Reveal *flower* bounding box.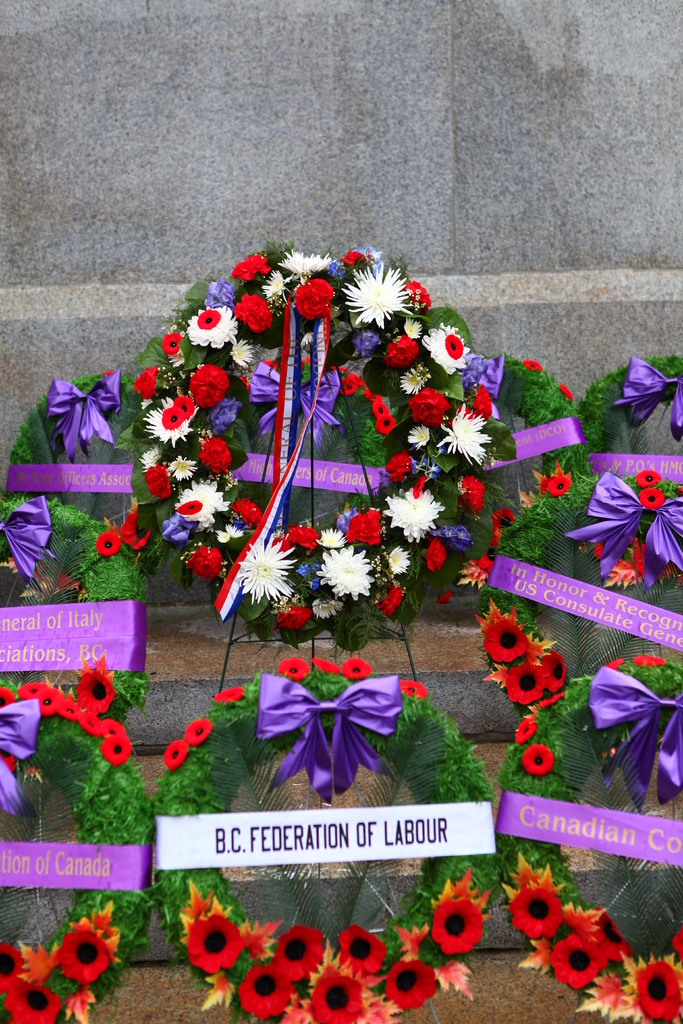
Revealed: x1=511, y1=714, x2=534, y2=749.
